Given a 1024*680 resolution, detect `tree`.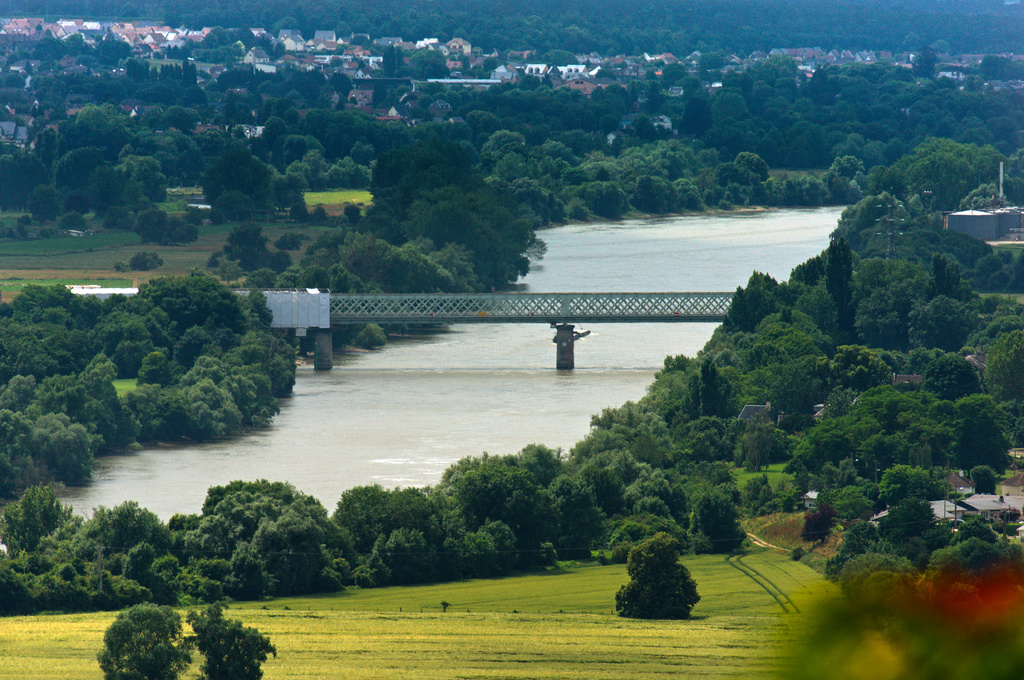
locate(740, 402, 783, 472).
